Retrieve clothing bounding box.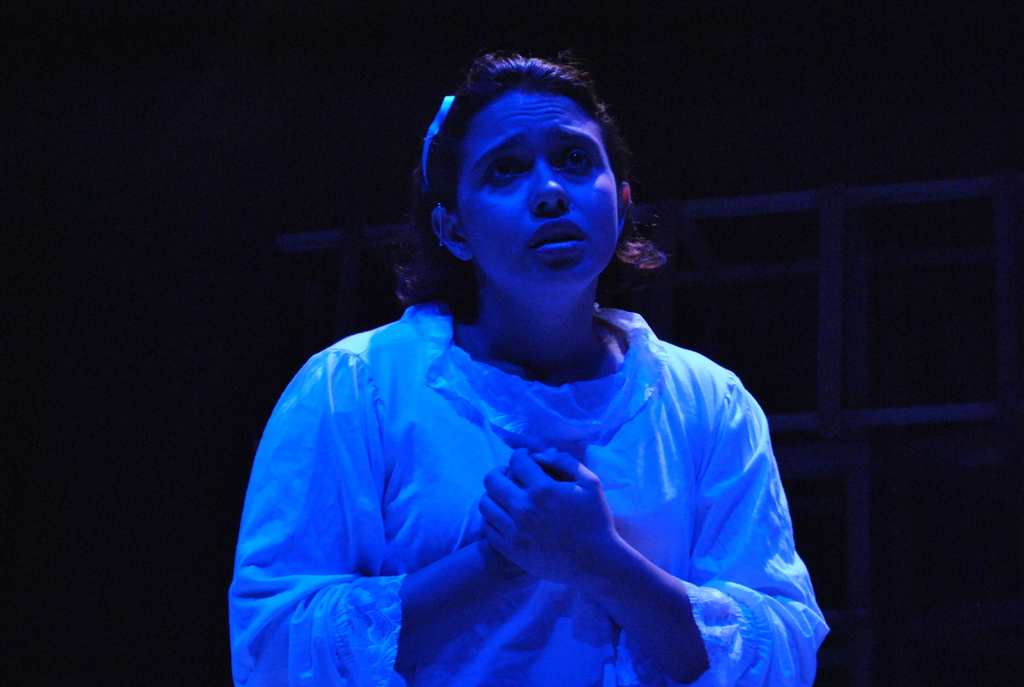
Bounding box: {"x1": 251, "y1": 183, "x2": 835, "y2": 686}.
